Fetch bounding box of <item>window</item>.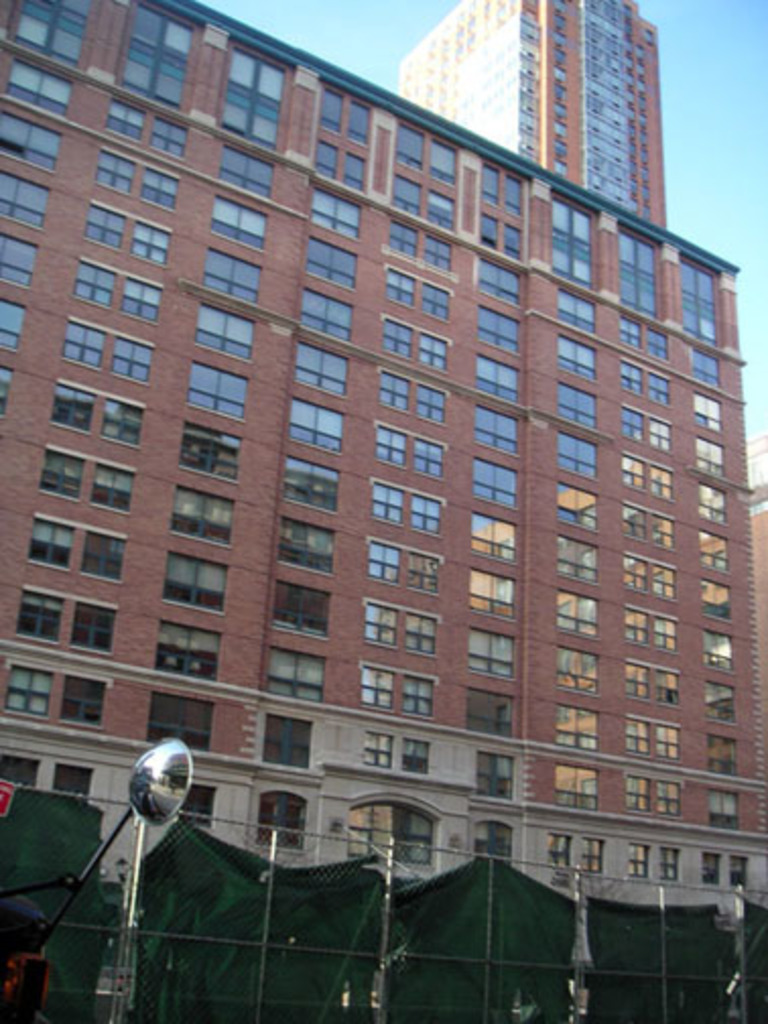
Bbox: {"left": 286, "top": 392, "right": 343, "bottom": 455}.
